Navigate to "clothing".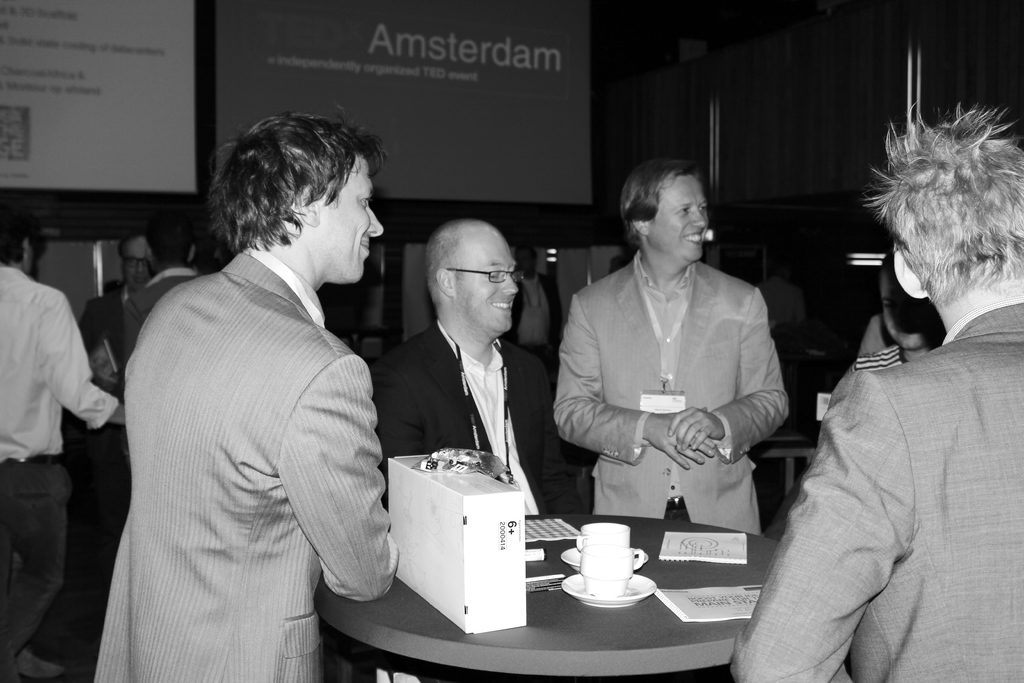
Navigation target: (x1=504, y1=270, x2=564, y2=373).
